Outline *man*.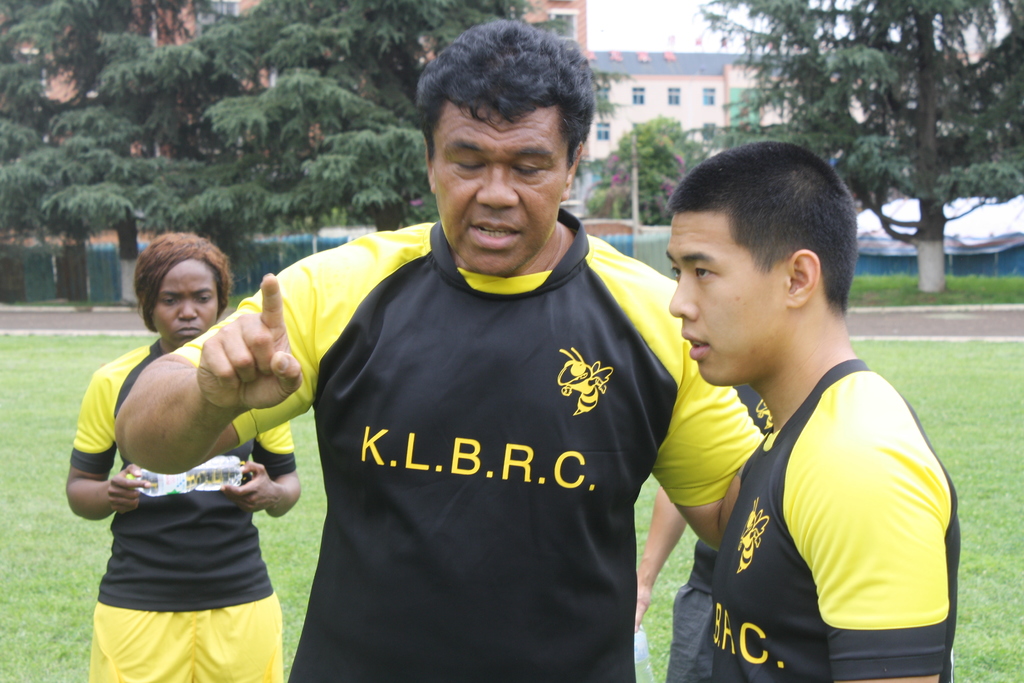
Outline: x1=666 y1=139 x2=954 y2=682.
